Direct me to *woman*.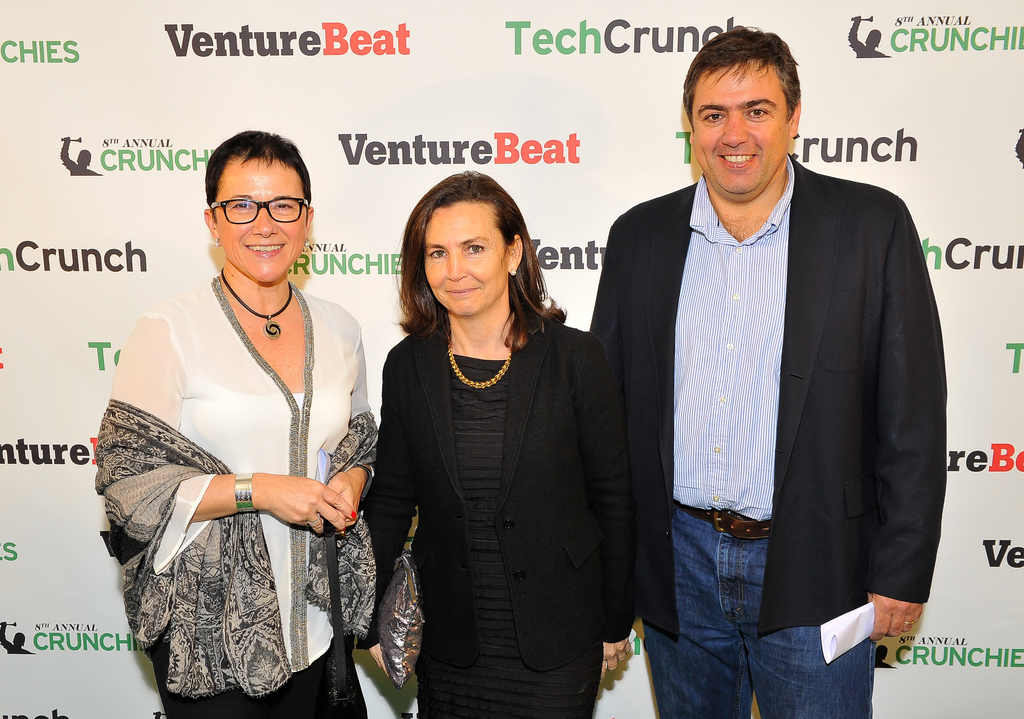
Direction: bbox=[366, 200, 635, 718].
